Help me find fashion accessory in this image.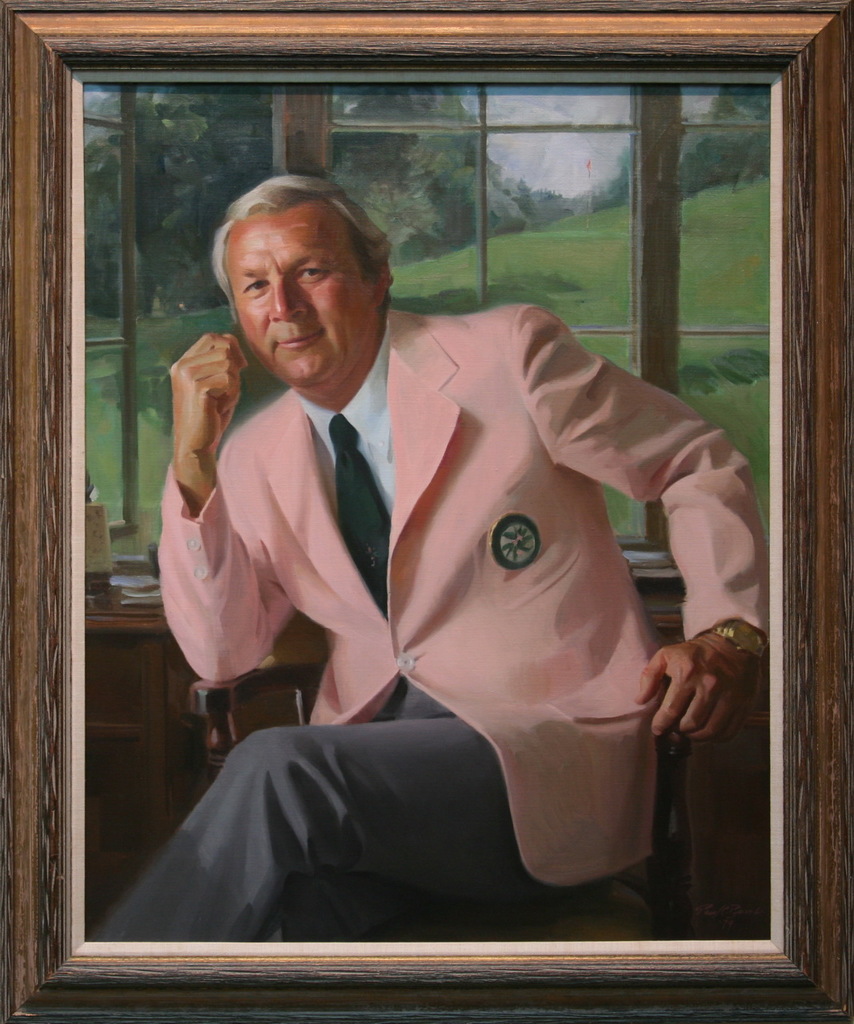
Found it: box(721, 621, 780, 679).
